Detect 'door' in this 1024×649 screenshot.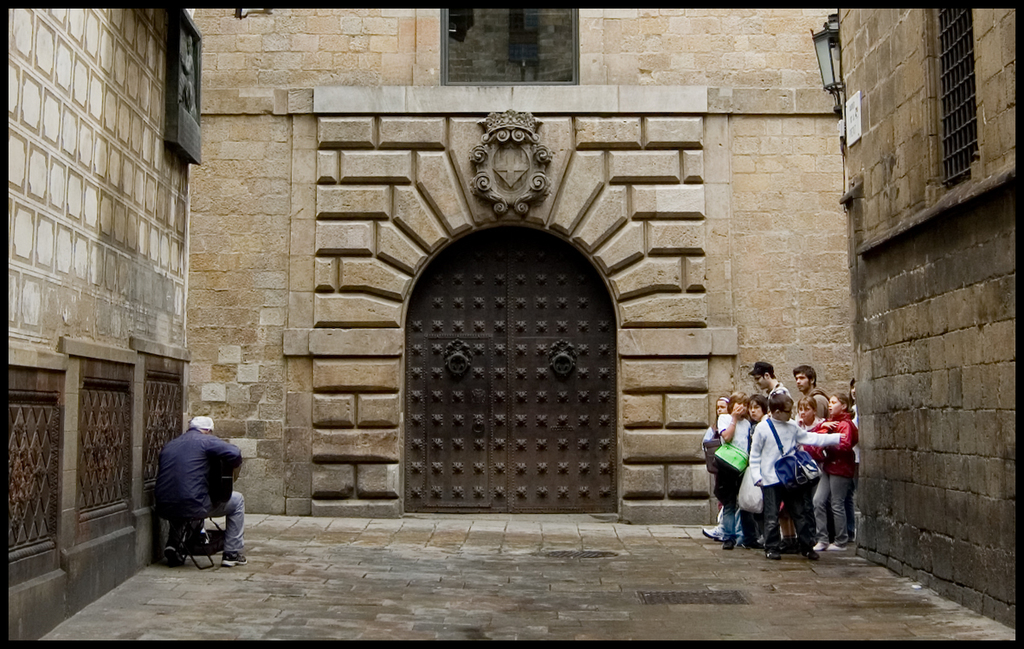
Detection: [400,225,620,517].
